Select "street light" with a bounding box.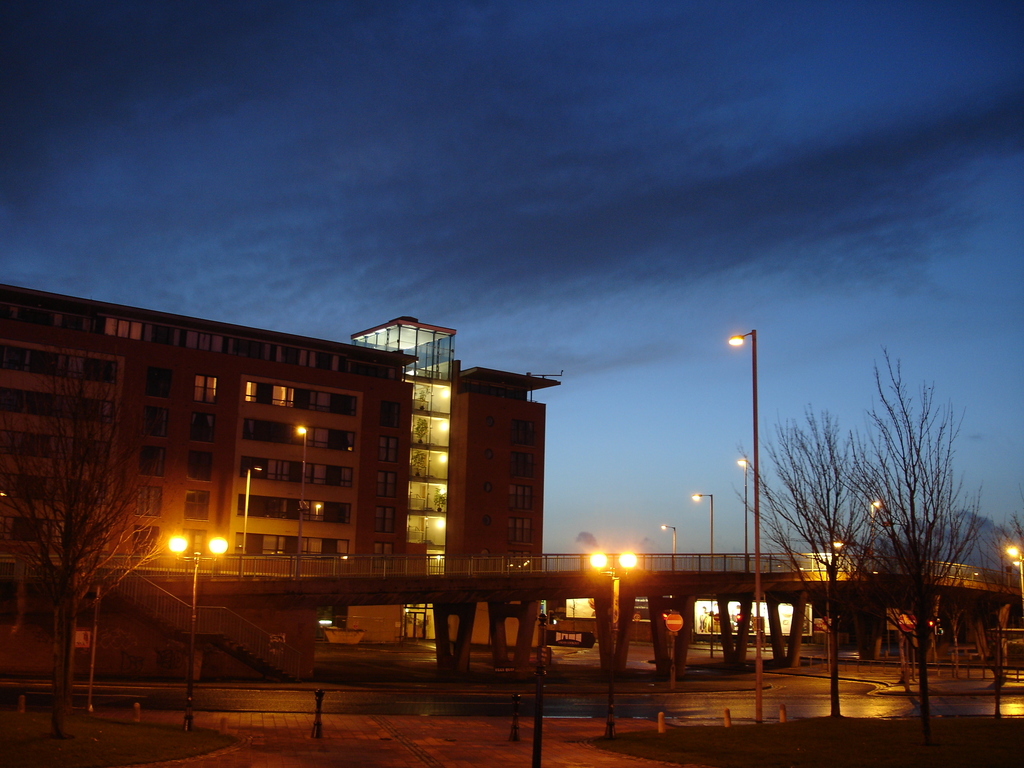
box=[168, 535, 229, 733].
